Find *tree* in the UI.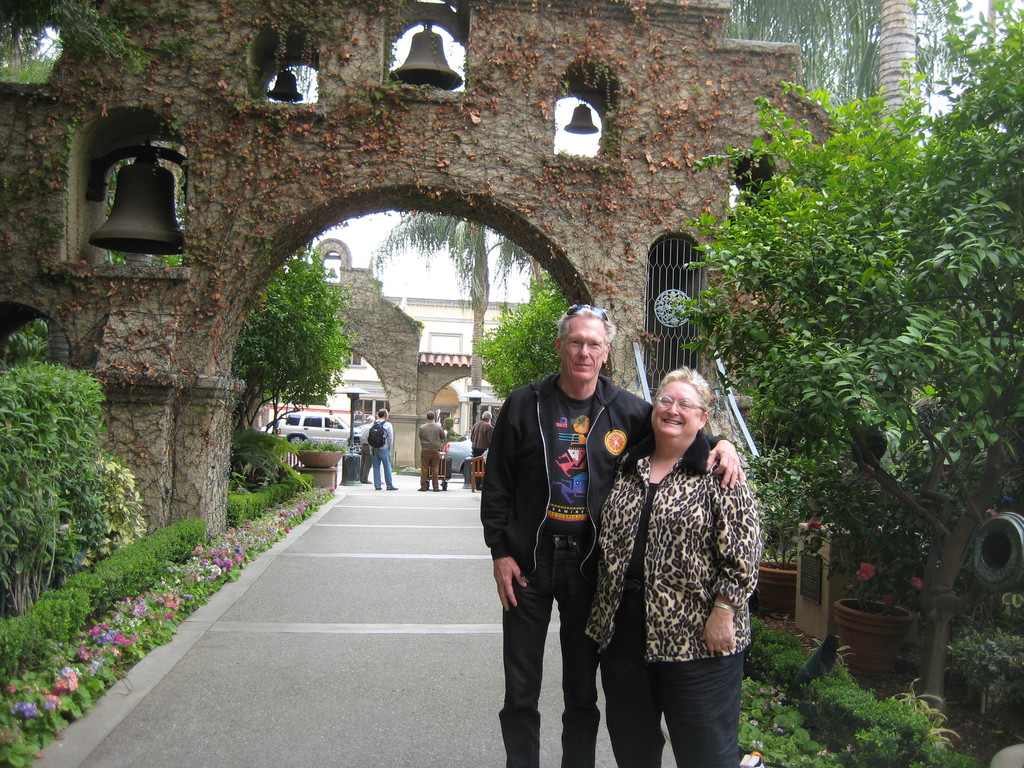
UI element at <box>687,41,1009,657</box>.
